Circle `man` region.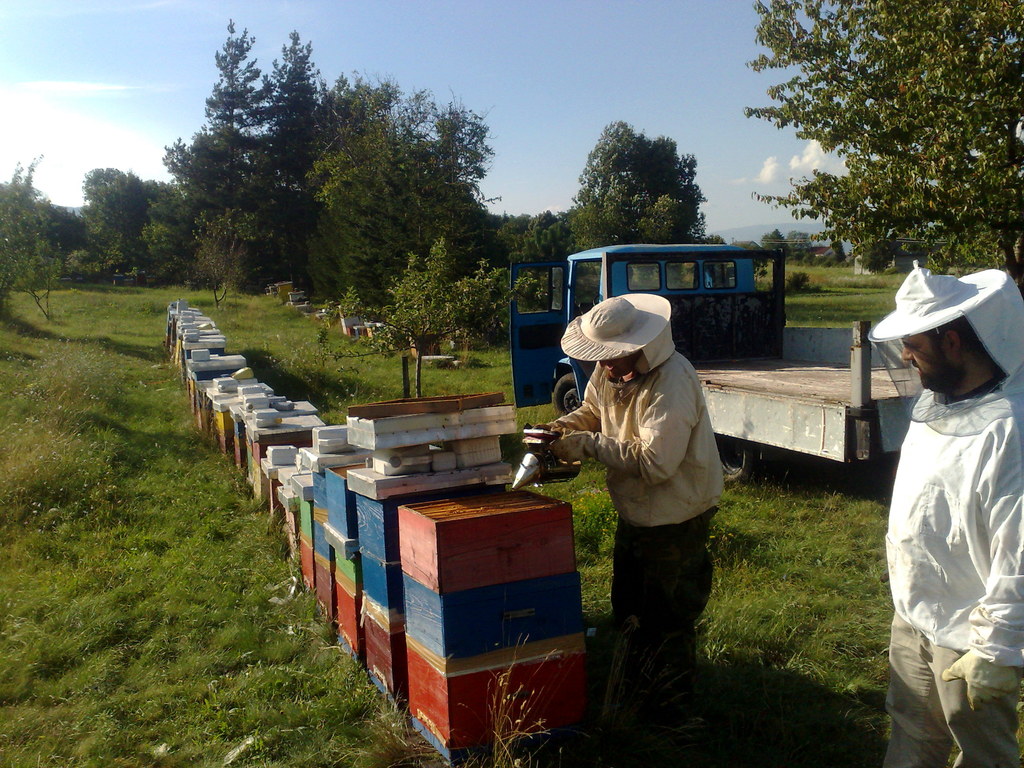
Region: [x1=518, y1=289, x2=726, y2=767].
